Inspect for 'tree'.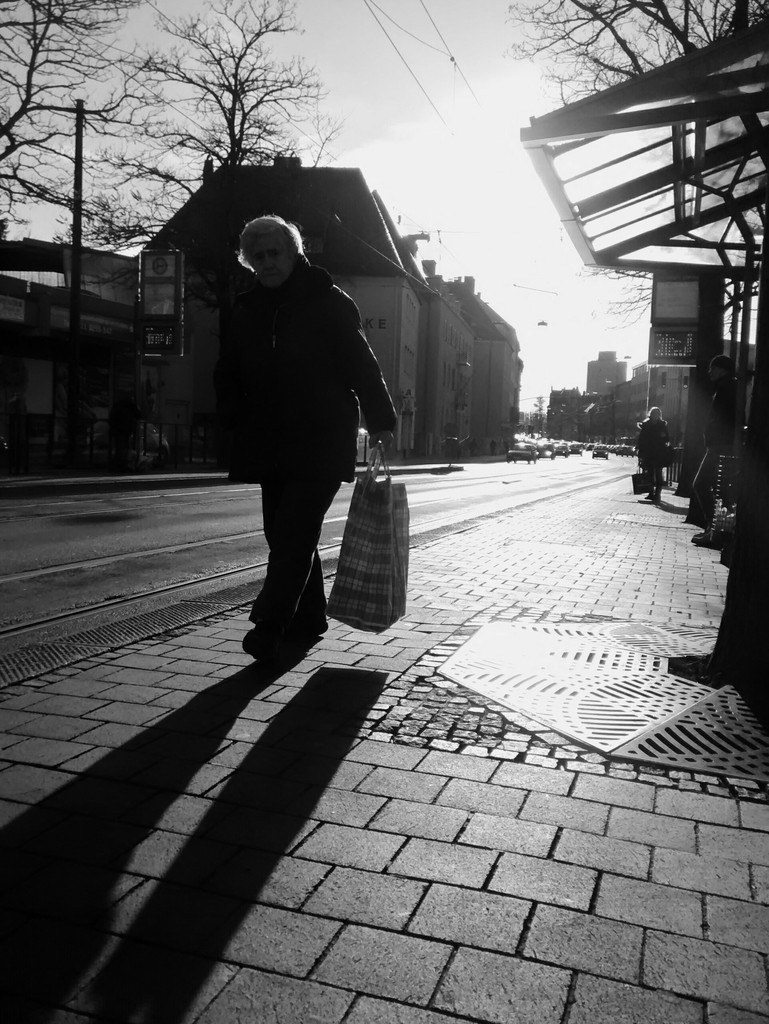
Inspection: bbox=[88, 0, 328, 164].
